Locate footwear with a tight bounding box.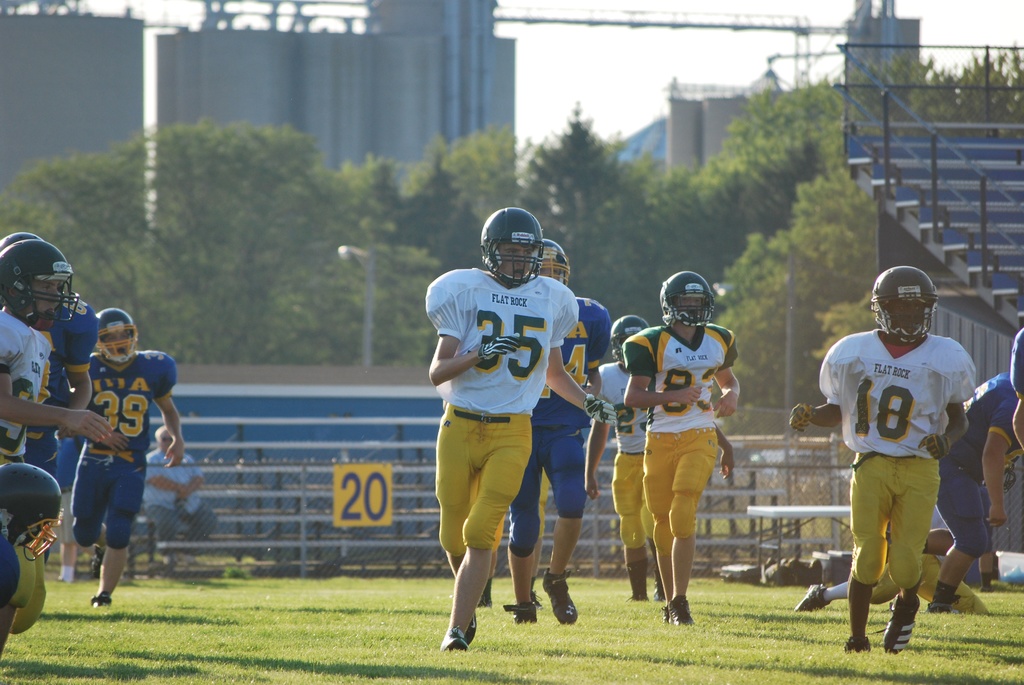
[661, 604, 669, 627].
